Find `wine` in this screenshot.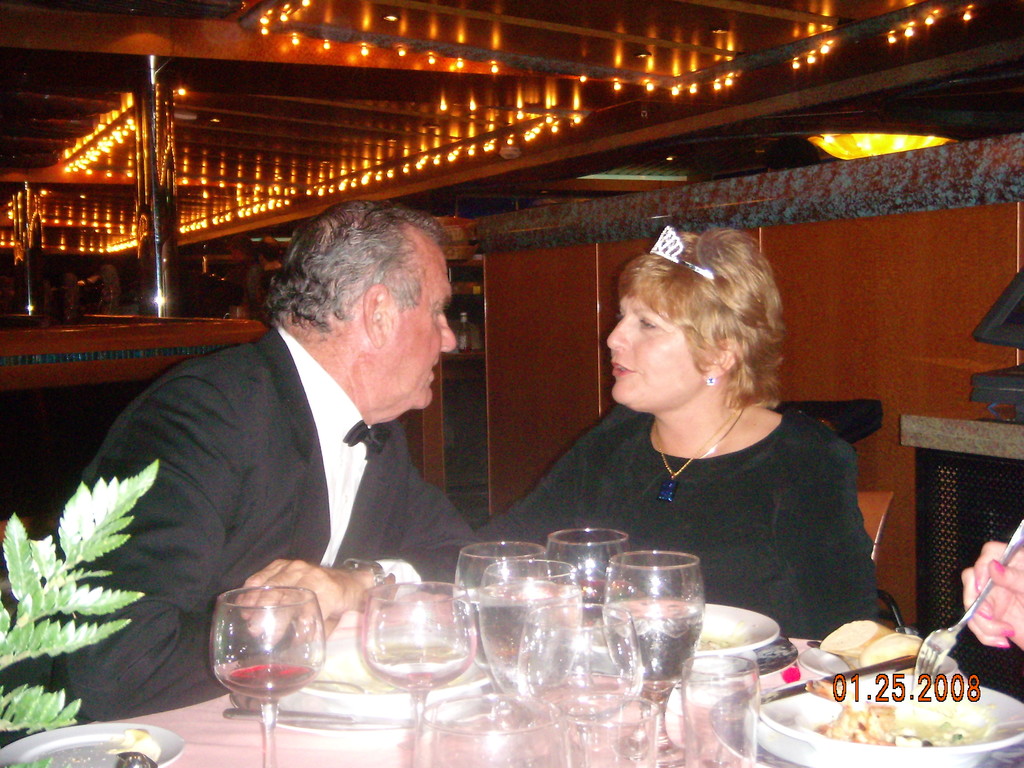
The bounding box for `wine` is <box>599,602,700,685</box>.
